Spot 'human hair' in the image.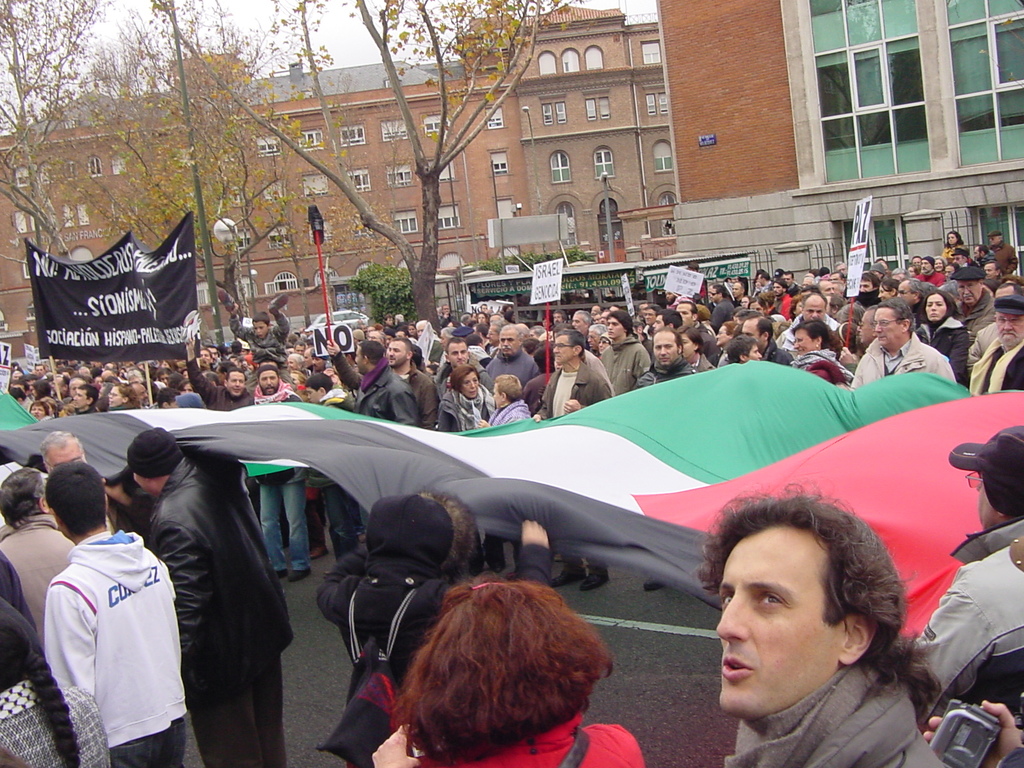
'human hair' found at 257/372/277/387.
